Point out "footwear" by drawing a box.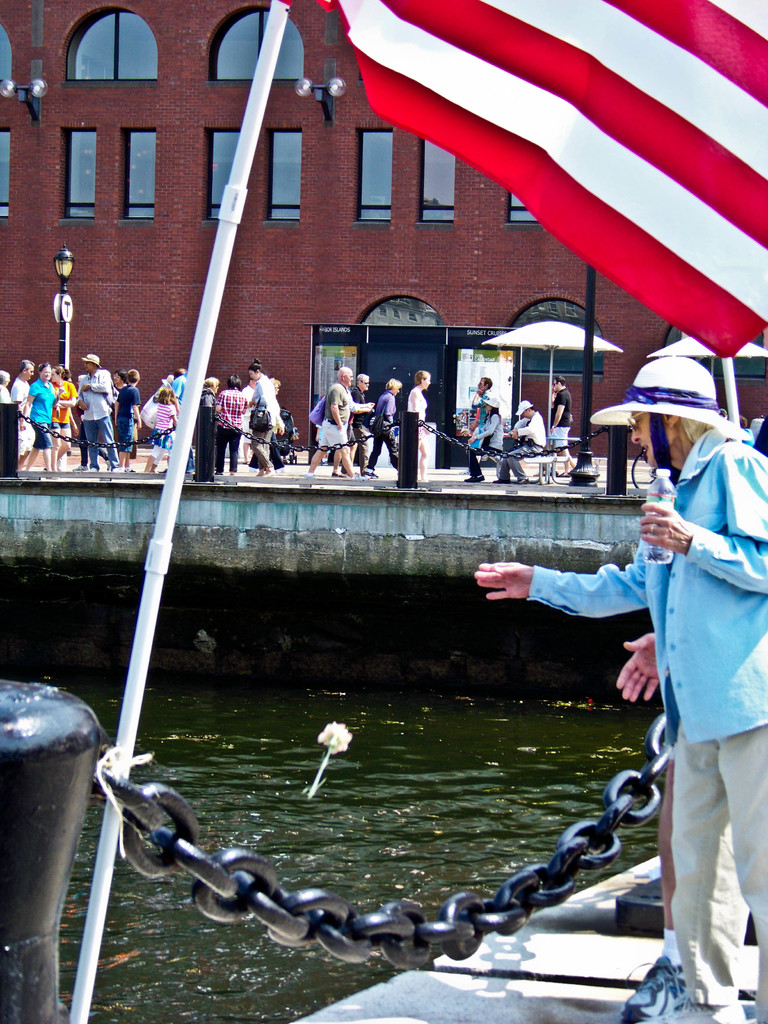
<bbox>353, 472, 367, 479</bbox>.
